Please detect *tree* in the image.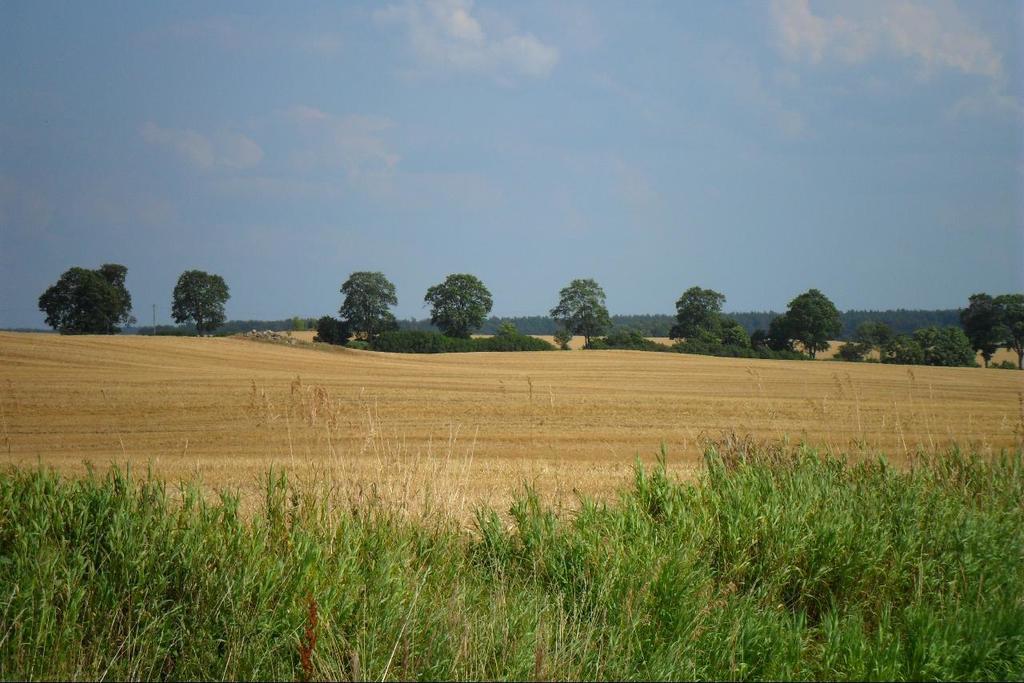
173 270 227 336.
